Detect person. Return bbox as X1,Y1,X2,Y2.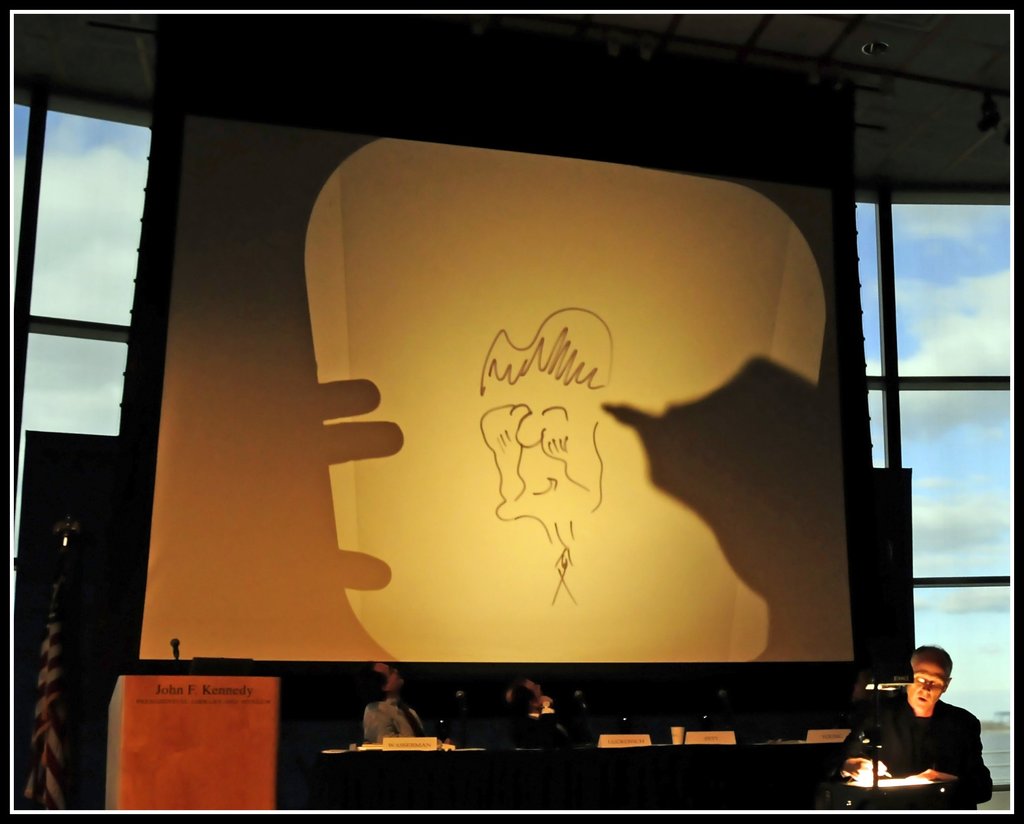
504,676,570,748.
